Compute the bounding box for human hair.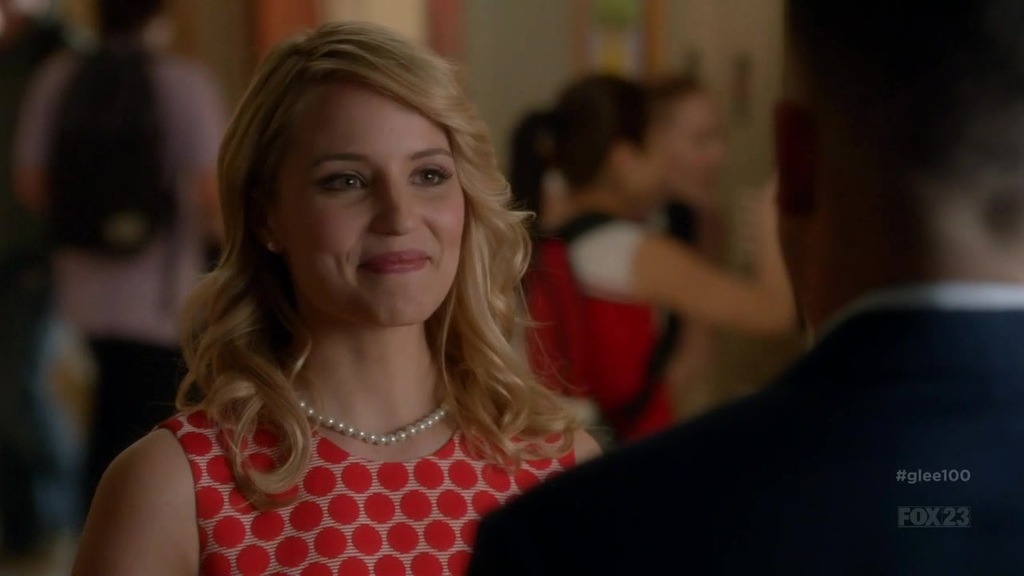
box(540, 69, 662, 199).
